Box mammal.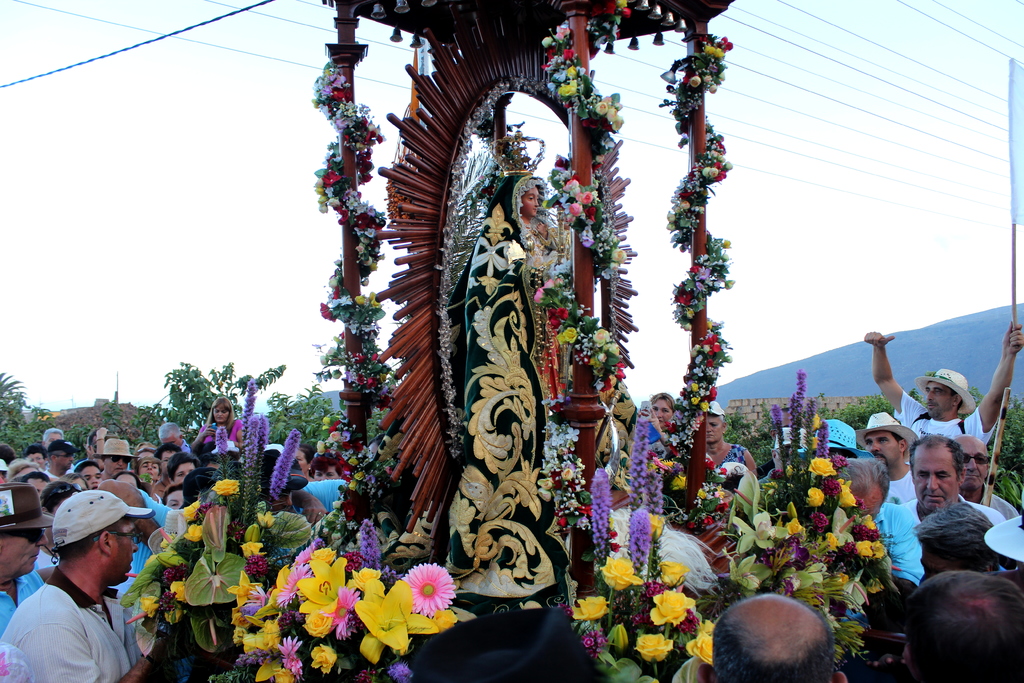
{"x1": 720, "y1": 589, "x2": 866, "y2": 671}.
